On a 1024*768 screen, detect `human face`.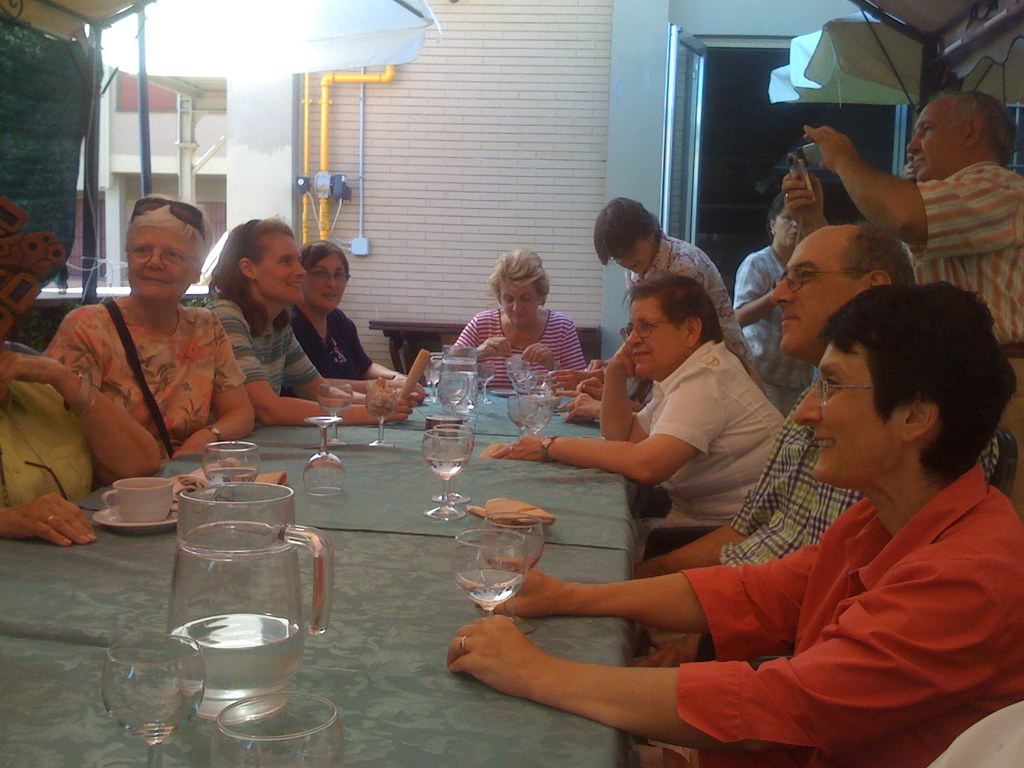
select_region(0, 303, 14, 342).
